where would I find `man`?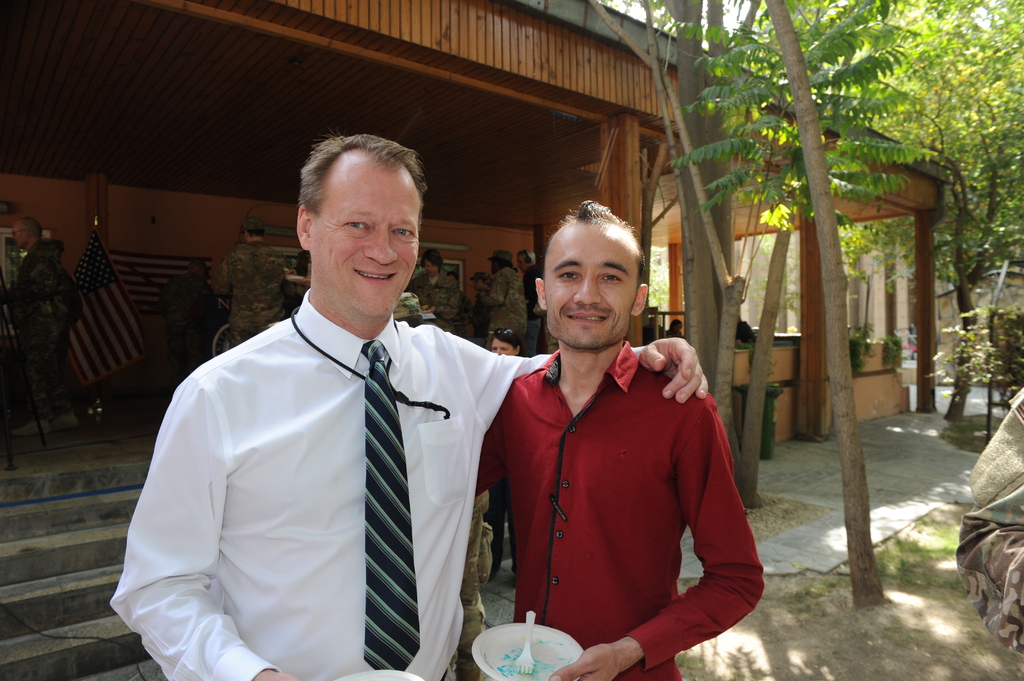
At (109, 136, 713, 680).
